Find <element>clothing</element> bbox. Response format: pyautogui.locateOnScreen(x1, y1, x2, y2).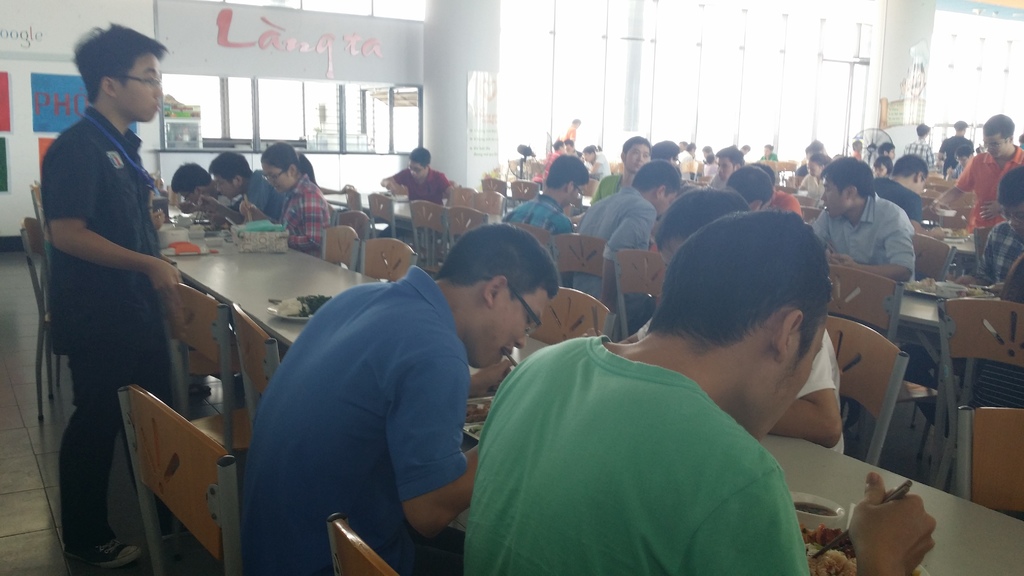
pyautogui.locateOnScreen(388, 154, 463, 208).
